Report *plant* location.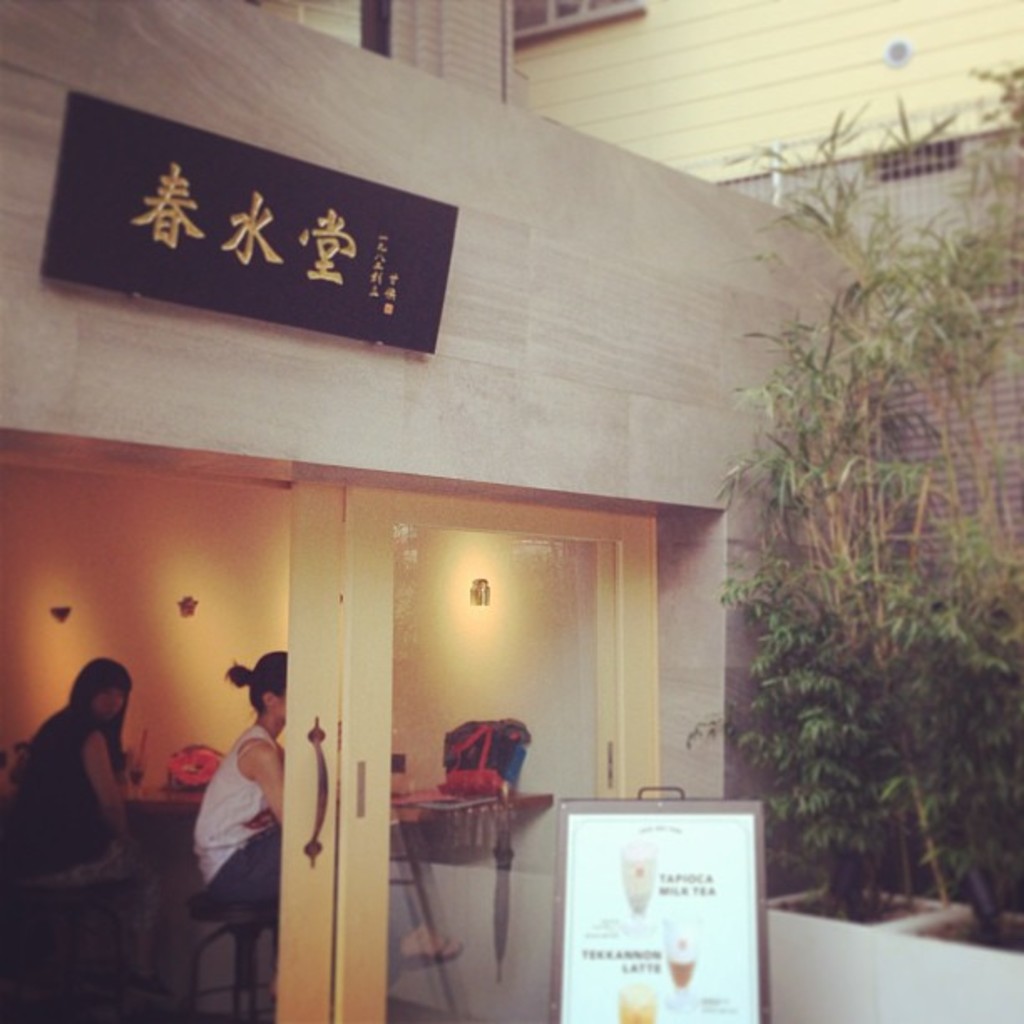
Report: bbox=(708, 74, 1002, 970).
